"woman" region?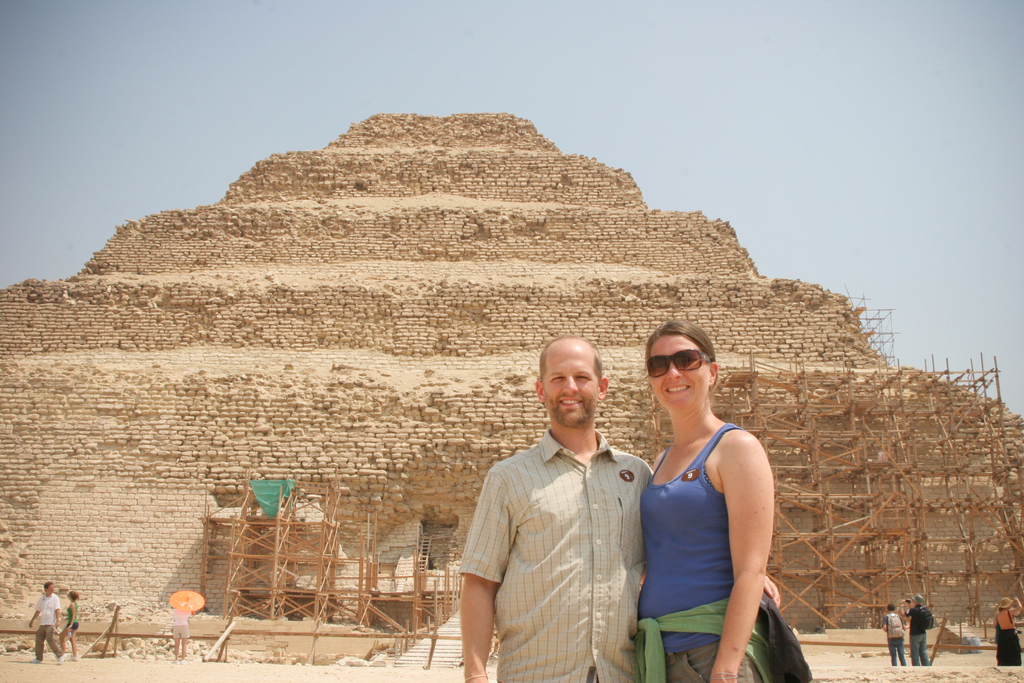
pyautogui.locateOnScreen(61, 591, 80, 658)
